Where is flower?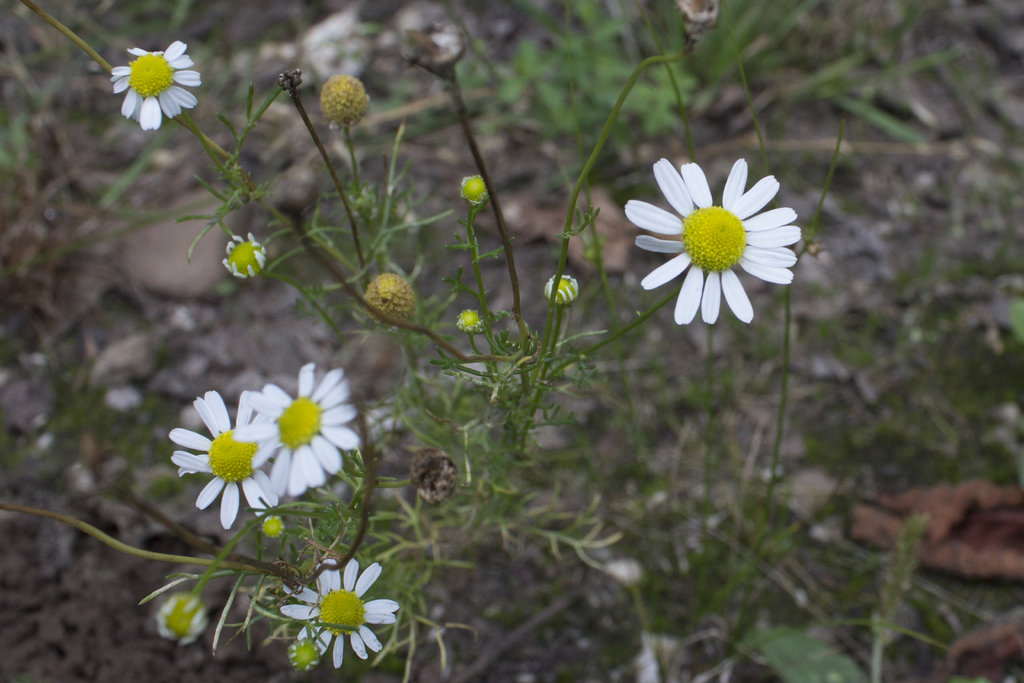
(left=543, top=273, right=580, bottom=307).
